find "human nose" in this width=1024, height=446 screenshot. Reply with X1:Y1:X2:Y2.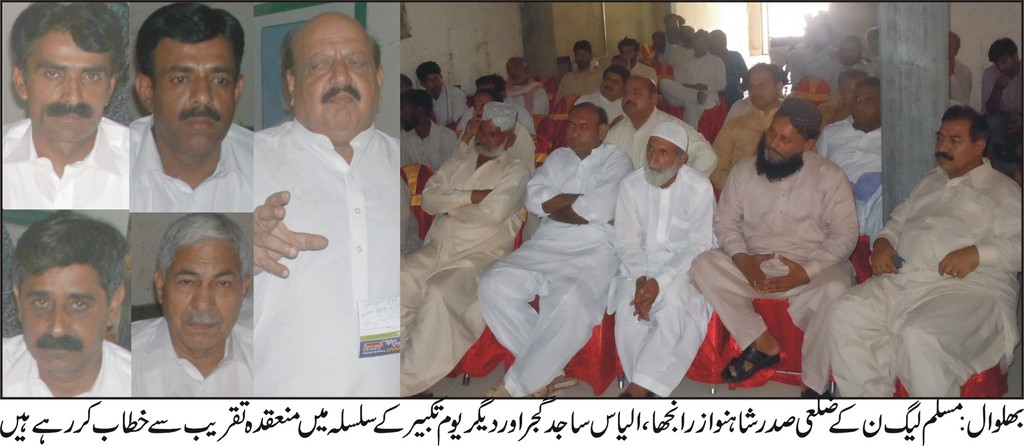
47:304:72:337.
